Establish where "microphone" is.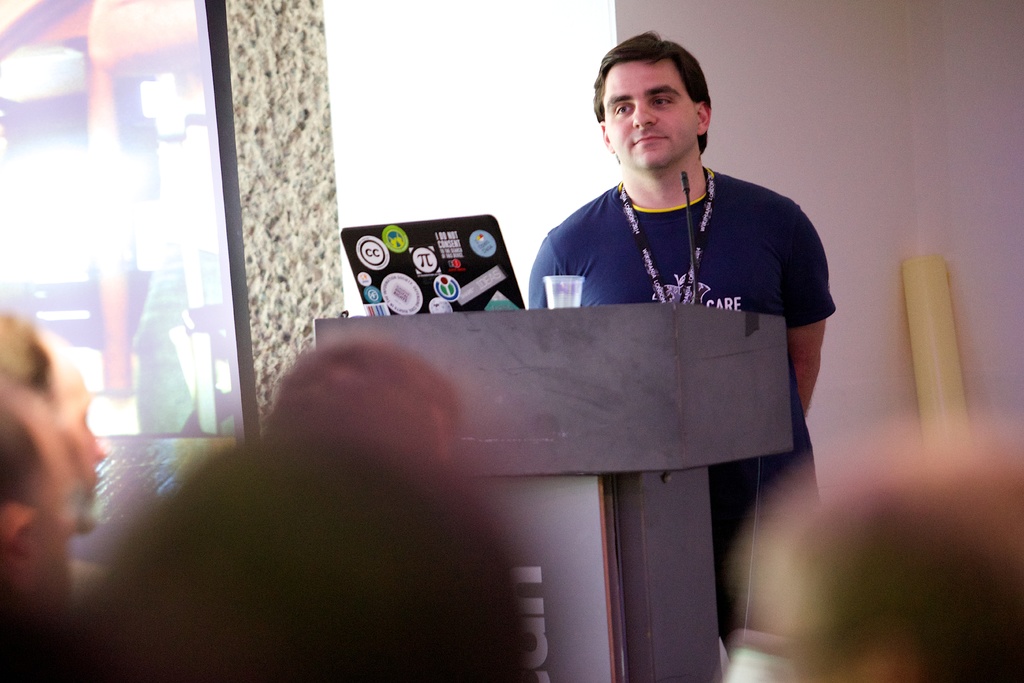
Established at 686, 170, 696, 301.
